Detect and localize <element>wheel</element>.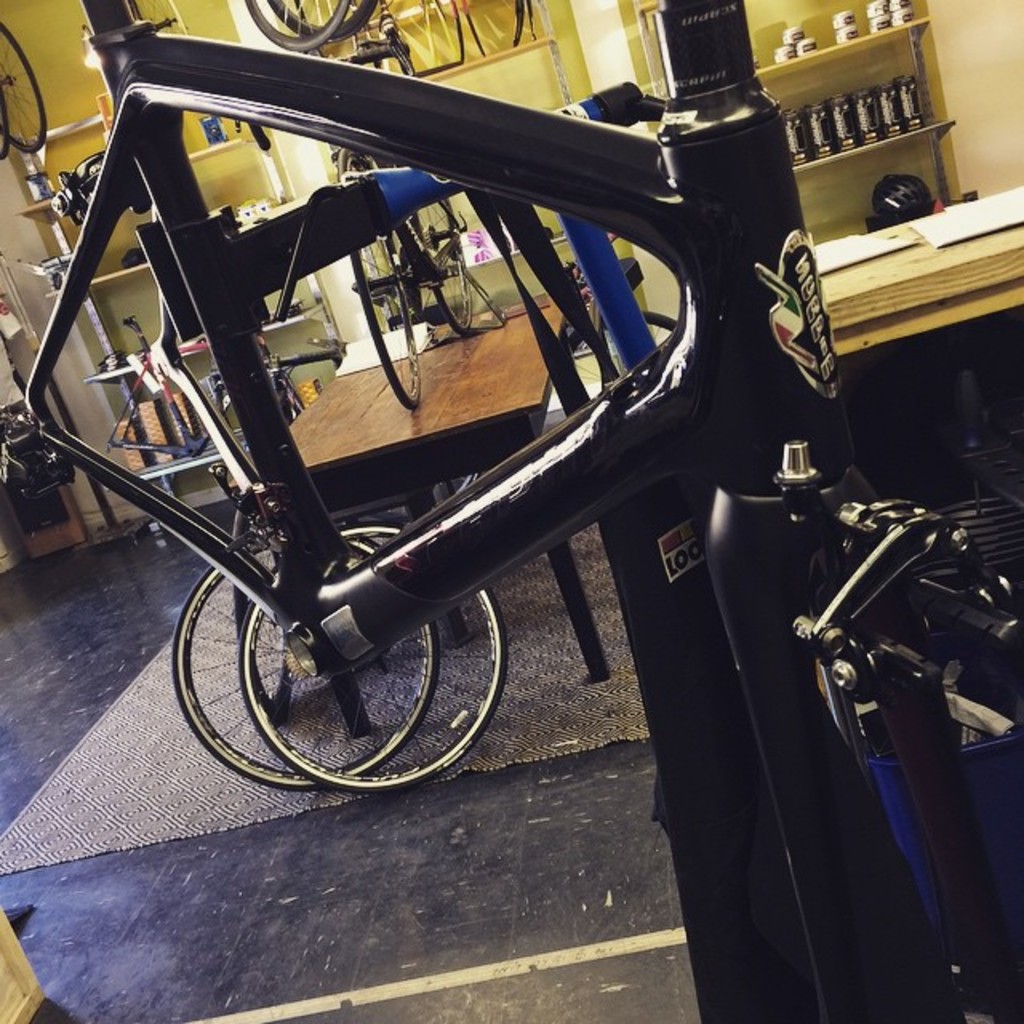
Localized at [269, 0, 381, 38].
